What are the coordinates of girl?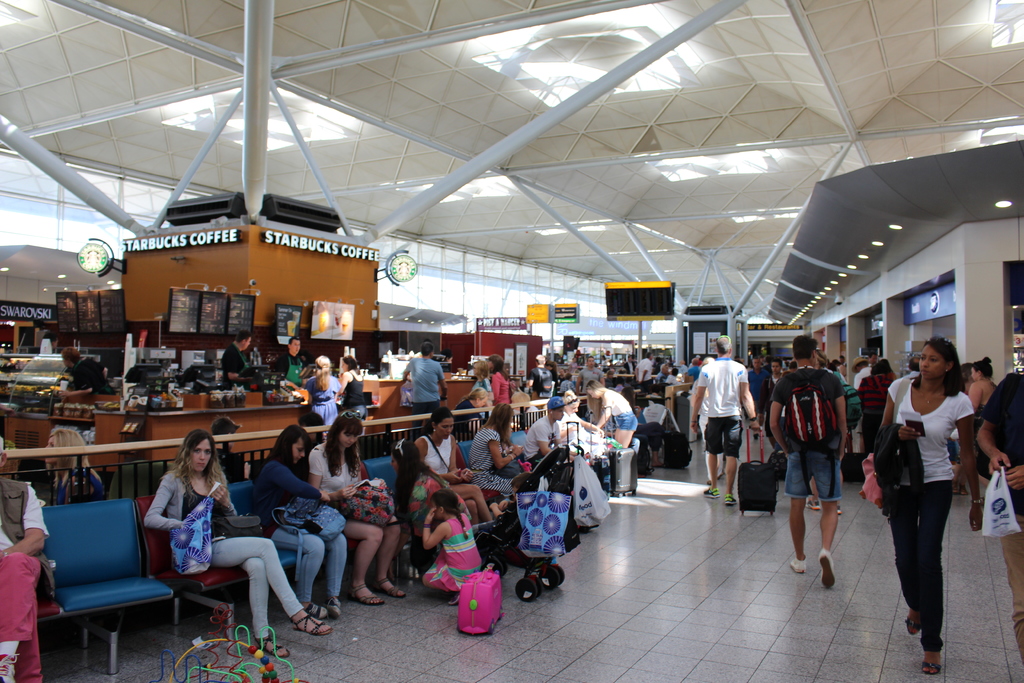
<region>421, 489, 481, 604</region>.
